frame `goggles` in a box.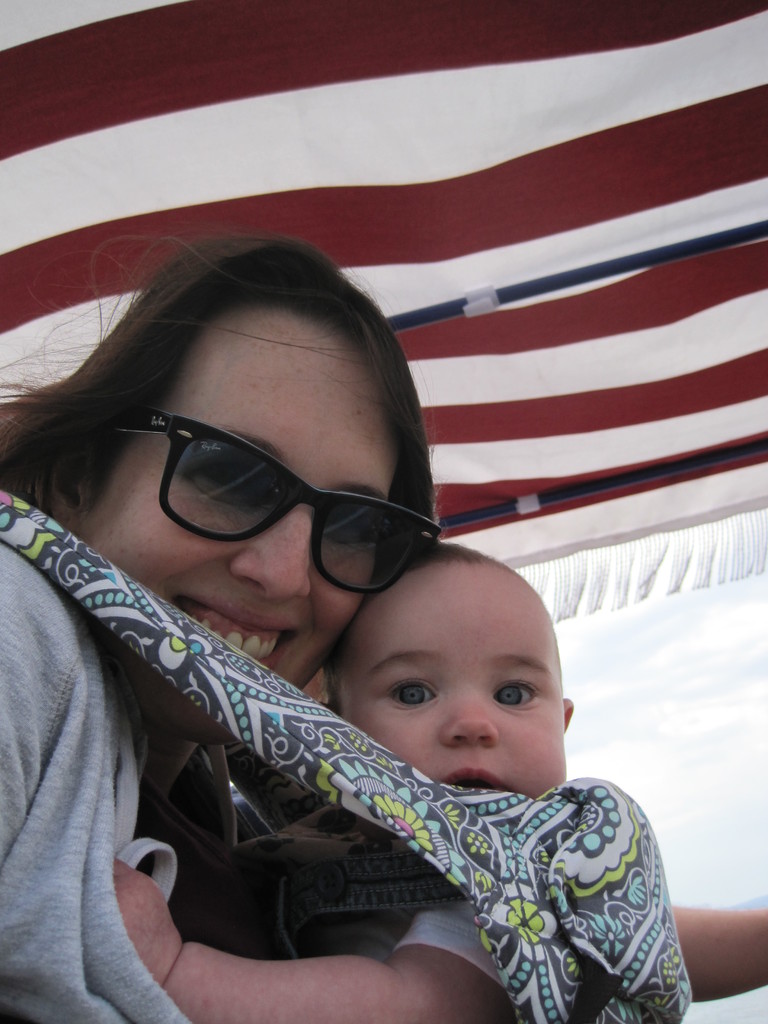
{"left": 118, "top": 402, "right": 446, "bottom": 600}.
